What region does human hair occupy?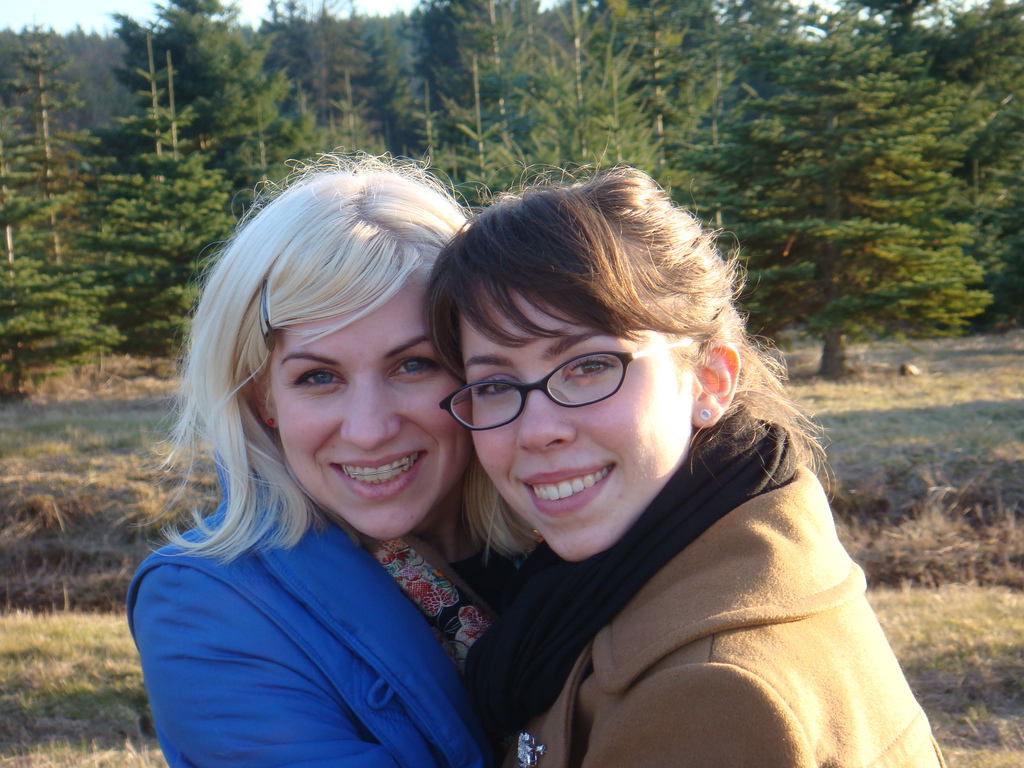
168,148,498,617.
